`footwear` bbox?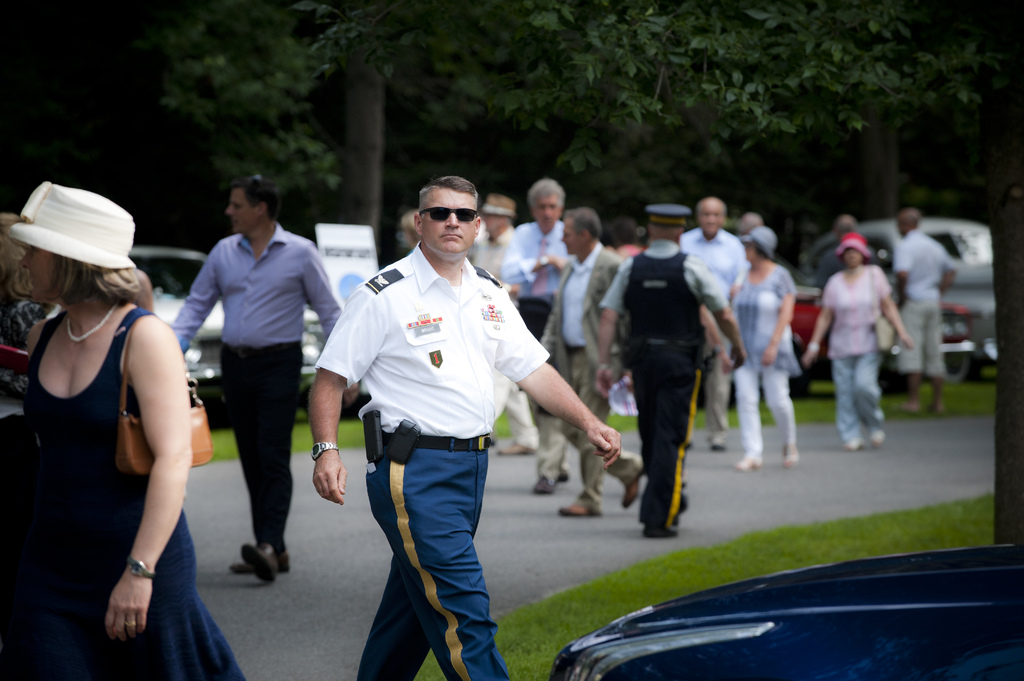
557/498/604/517
